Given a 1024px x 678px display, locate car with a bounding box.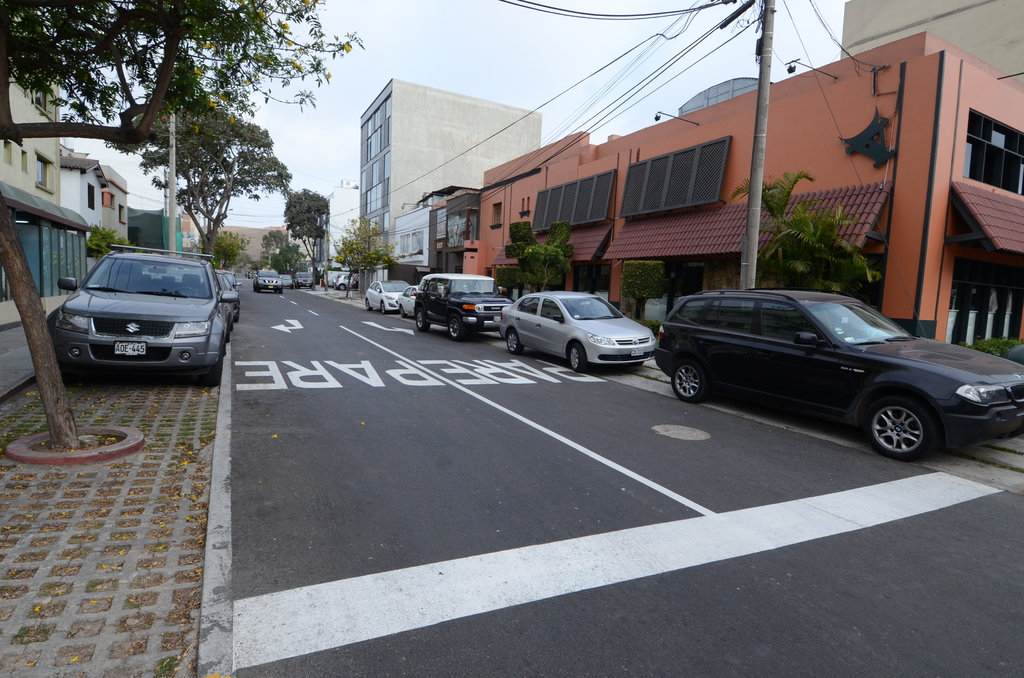
Located: (333,271,348,289).
